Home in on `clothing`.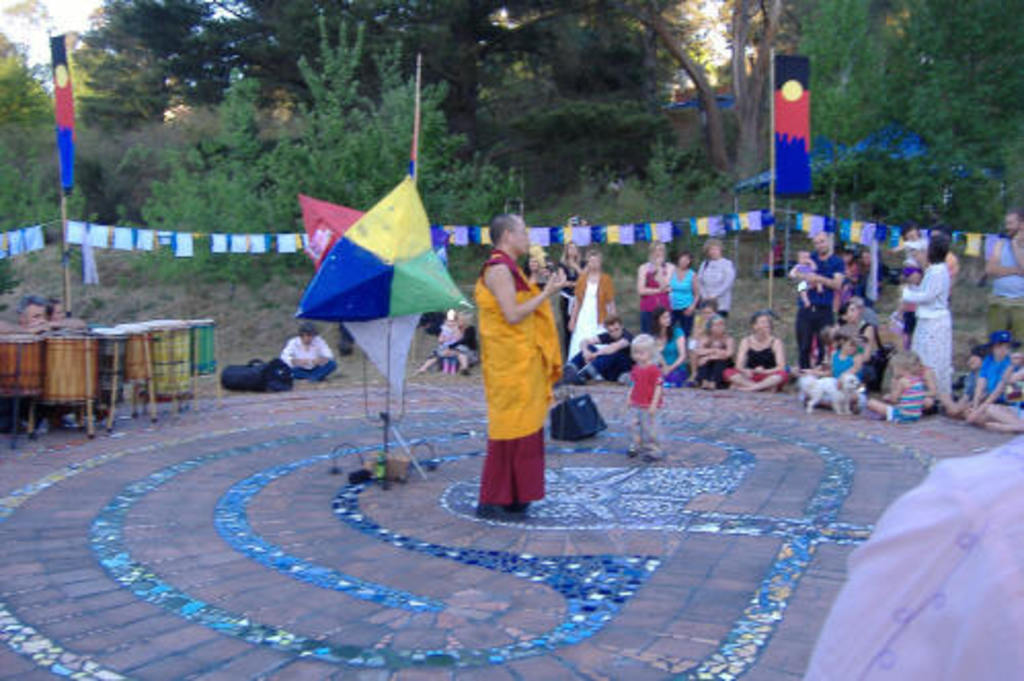
Homed in at (left=880, top=371, right=925, bottom=427).
